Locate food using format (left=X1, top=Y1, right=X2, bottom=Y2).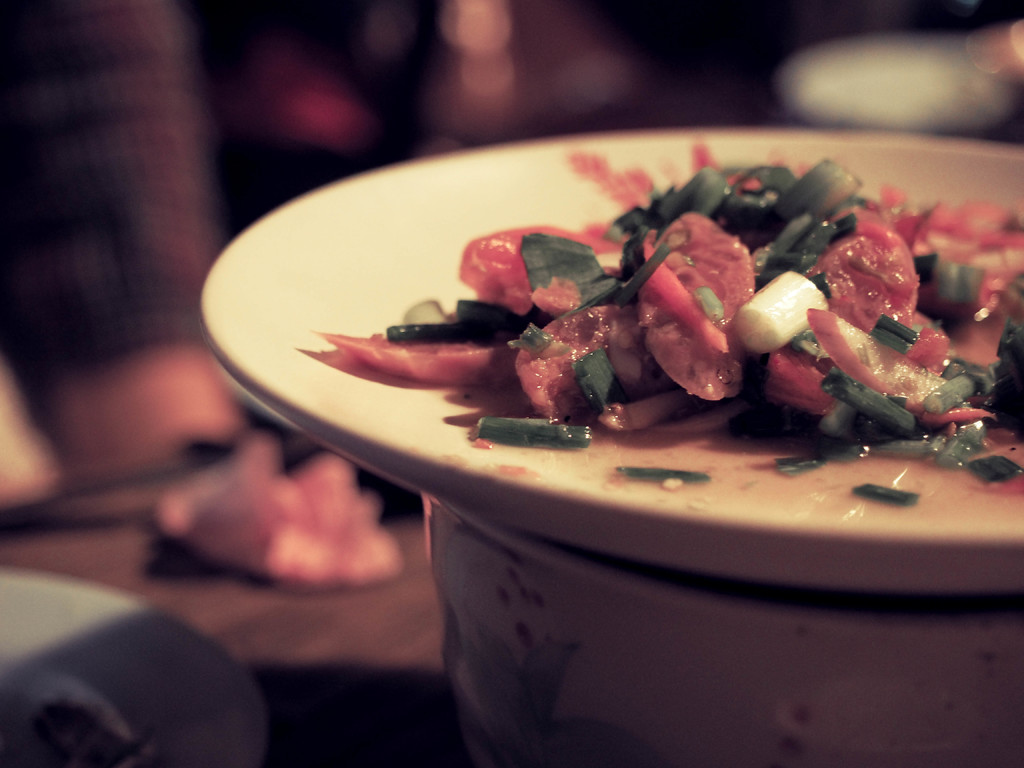
(left=334, top=162, right=975, bottom=460).
